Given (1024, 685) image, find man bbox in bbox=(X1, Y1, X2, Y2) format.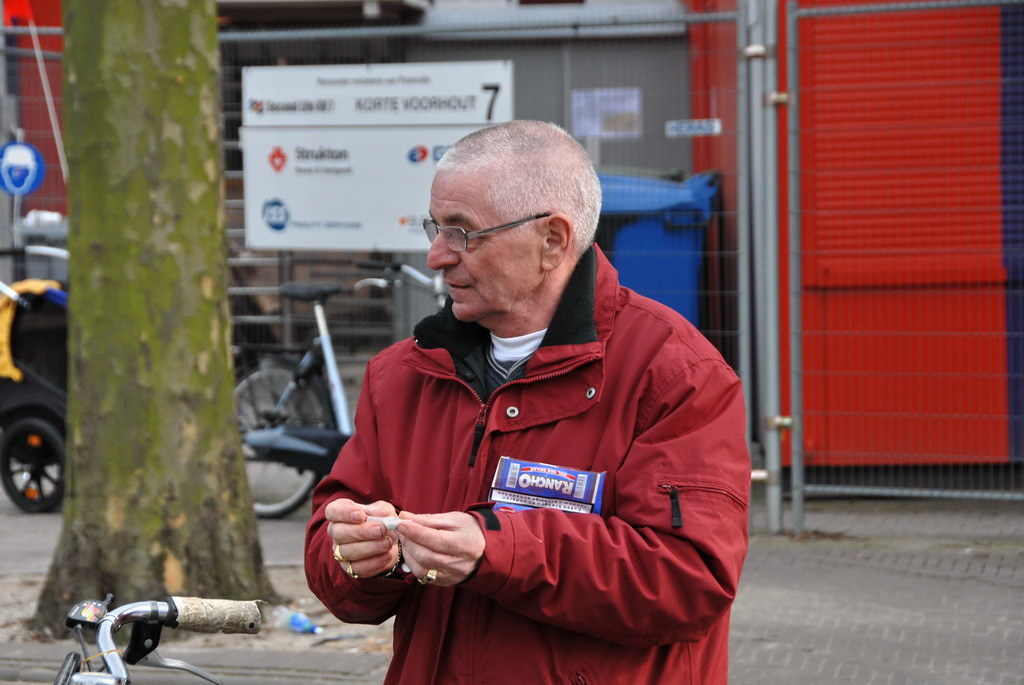
bbox=(297, 111, 753, 684).
